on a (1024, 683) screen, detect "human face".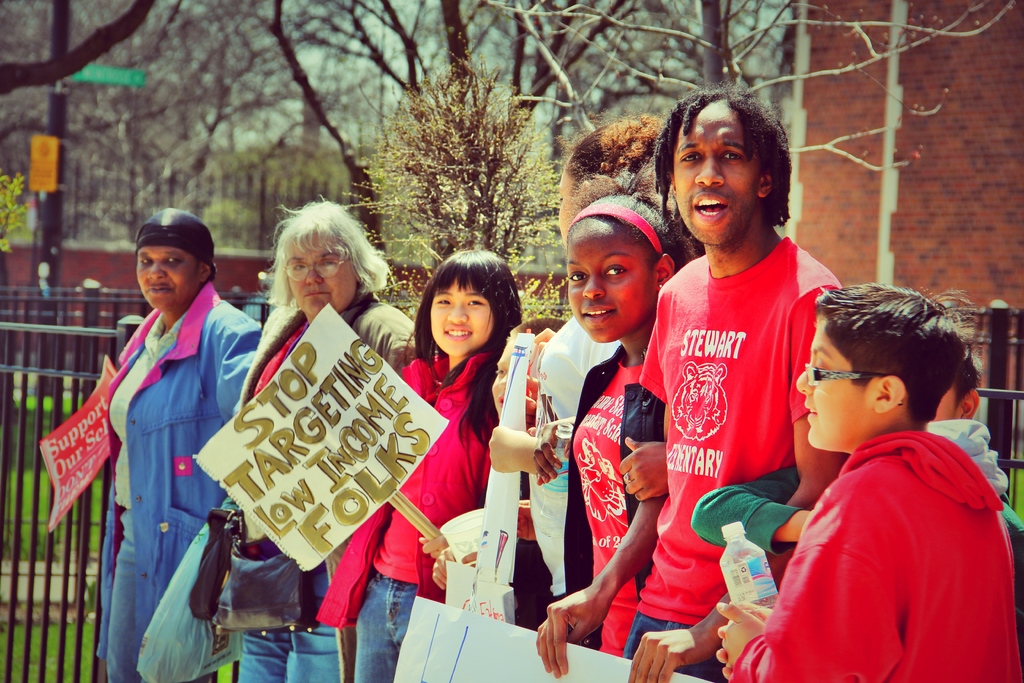
136, 238, 196, 309.
